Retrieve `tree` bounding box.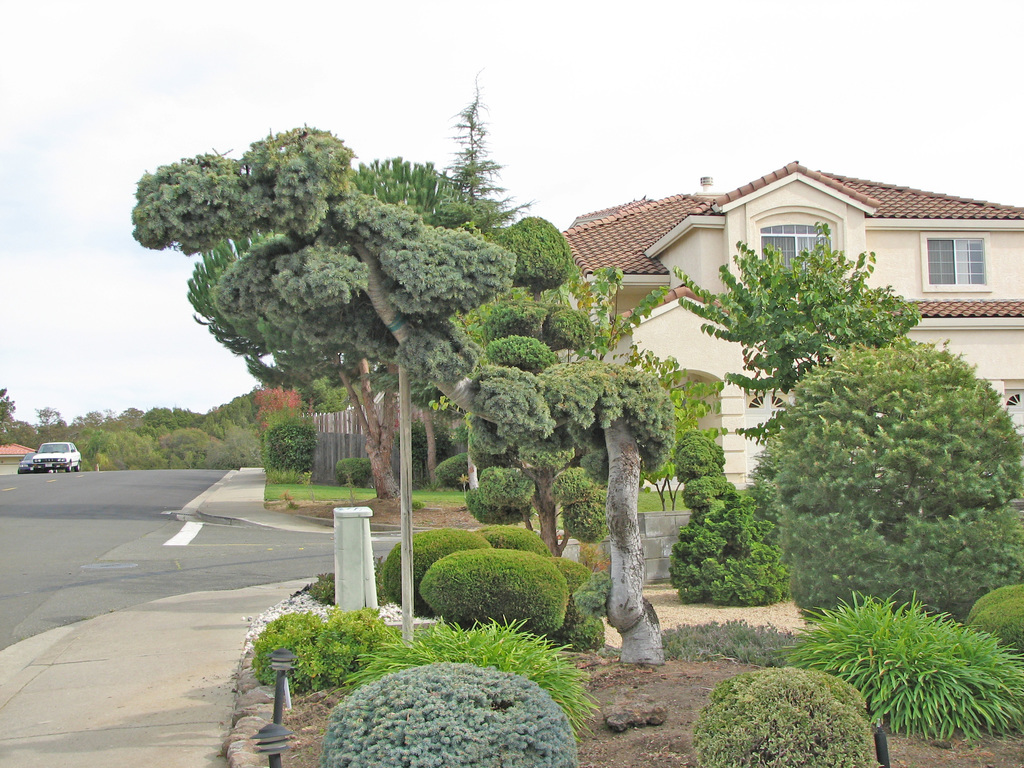
Bounding box: region(617, 335, 733, 516).
